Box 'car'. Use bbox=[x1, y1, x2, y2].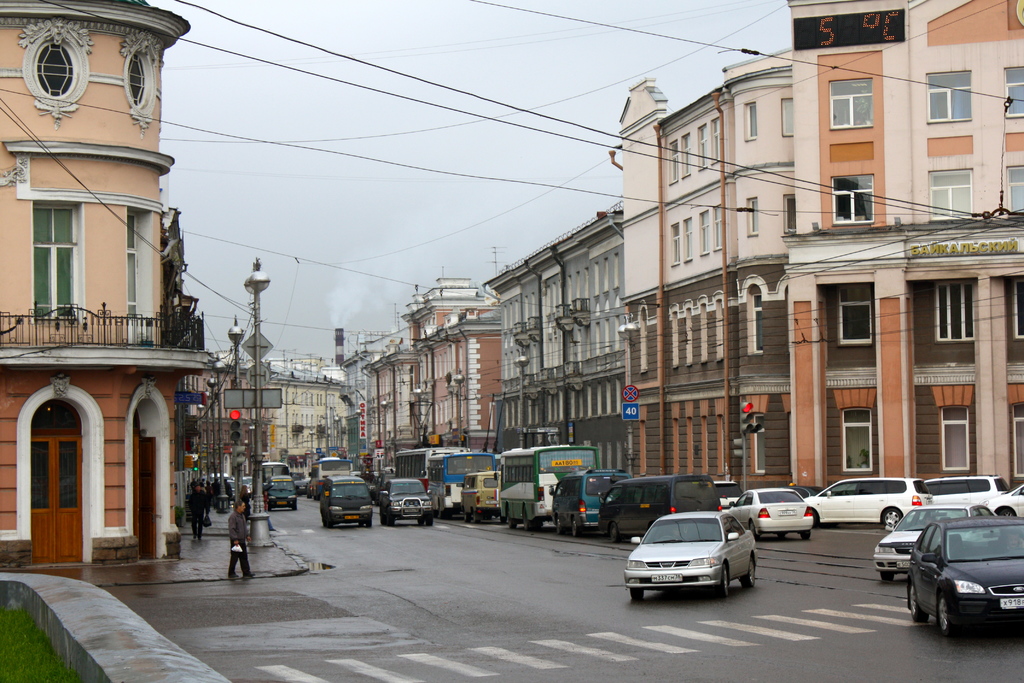
bbox=[248, 475, 254, 486].
